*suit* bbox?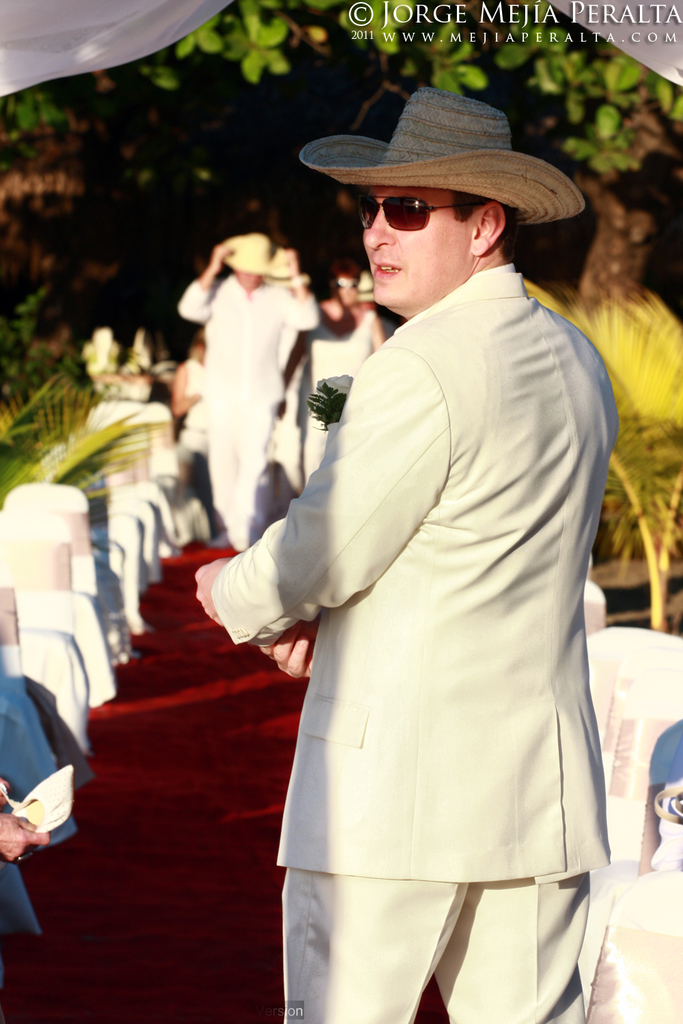
[221,176,637,1001]
